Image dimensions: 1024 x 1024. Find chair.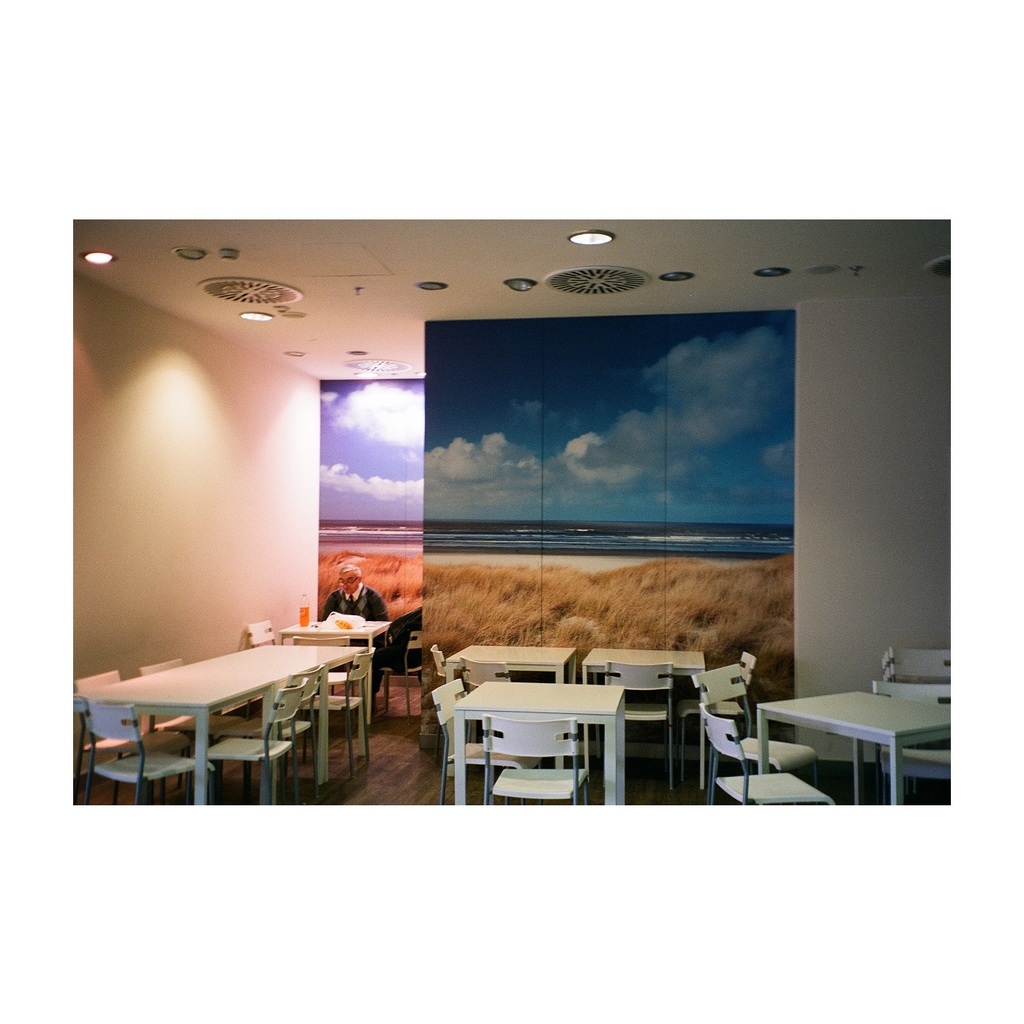
bbox(241, 617, 282, 723).
